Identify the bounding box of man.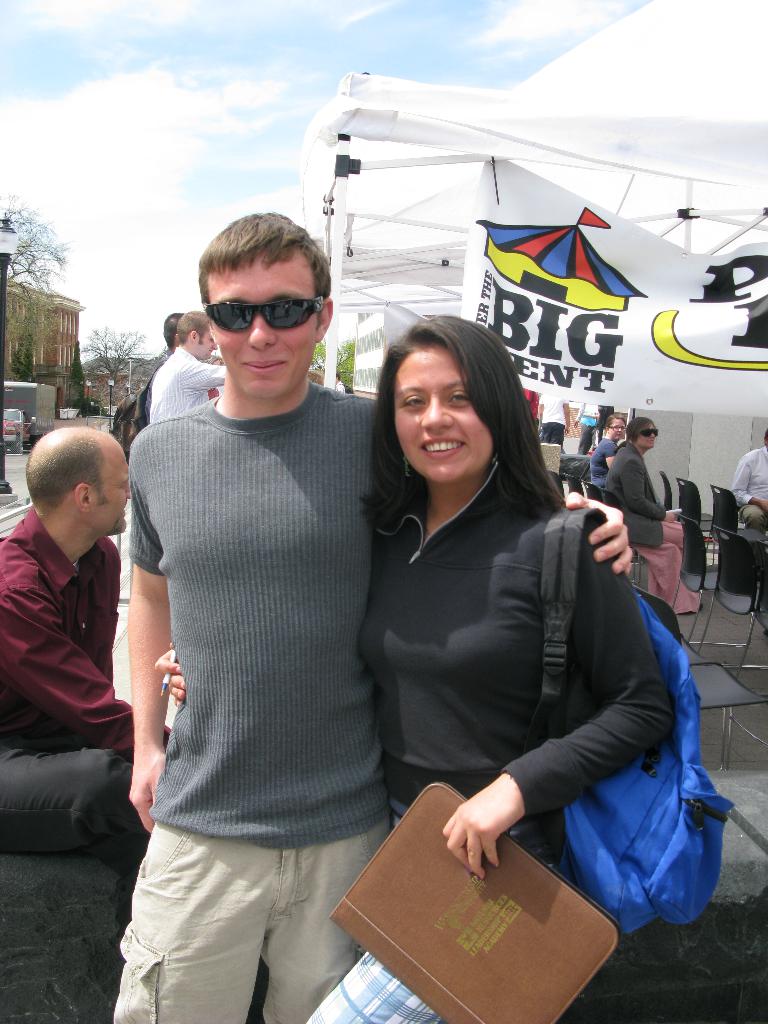
l=739, t=439, r=767, b=511.
